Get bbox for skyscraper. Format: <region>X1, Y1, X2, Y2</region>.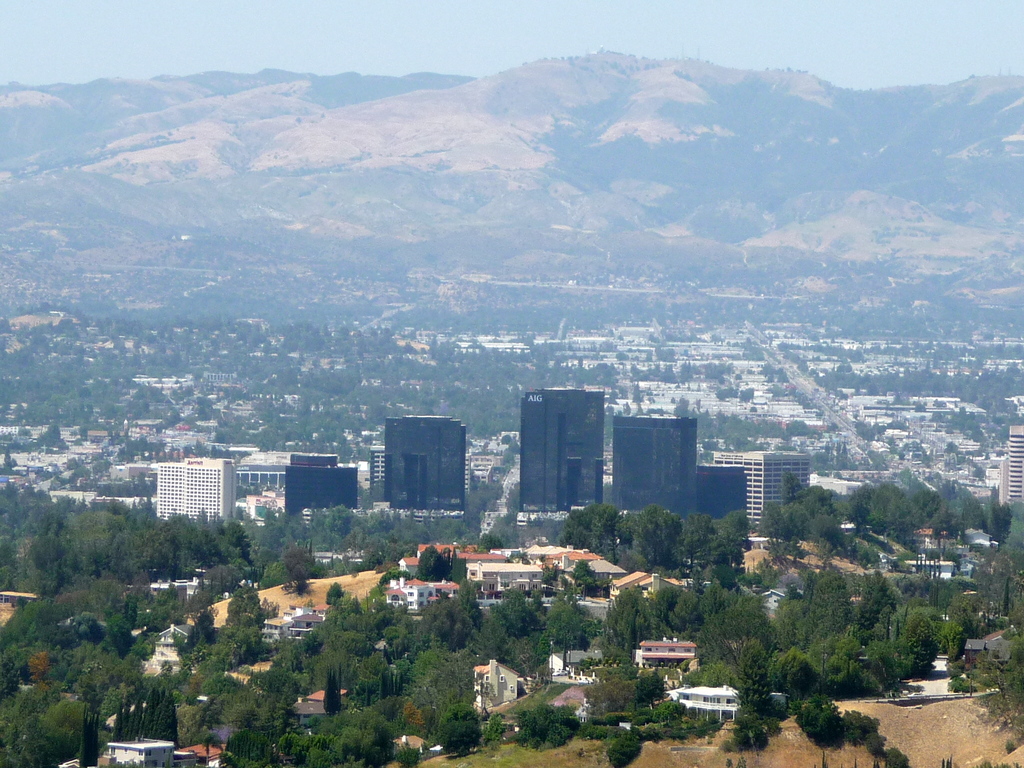
<region>372, 413, 476, 518</region>.
